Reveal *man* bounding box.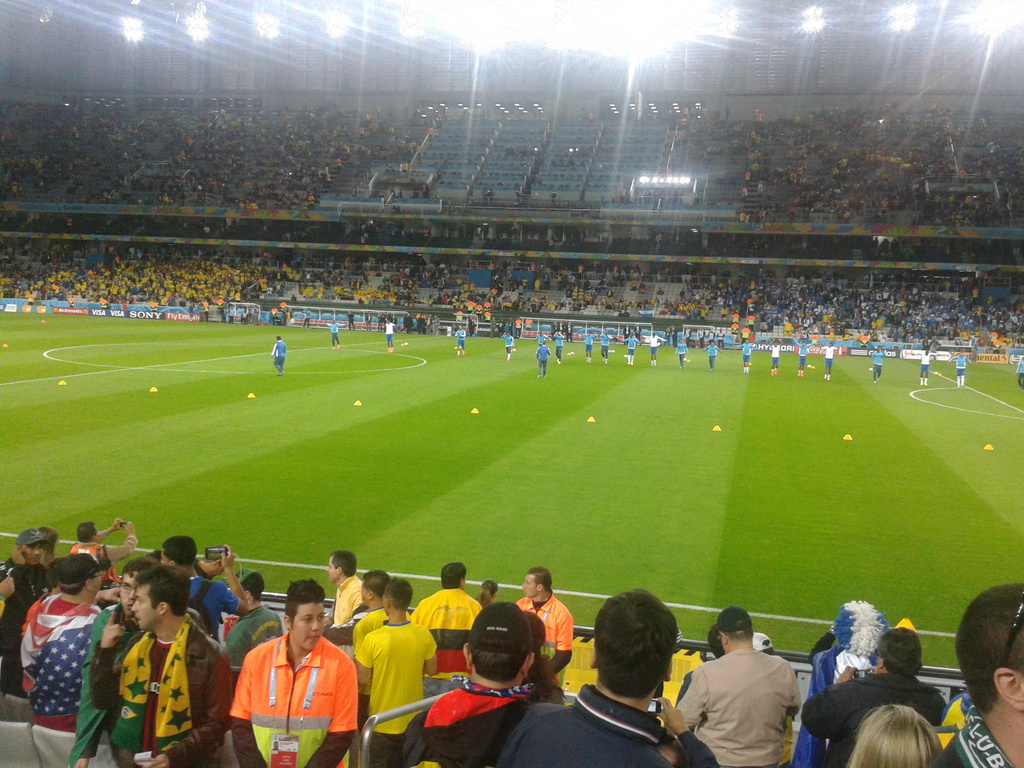
Revealed: {"left": 435, "top": 111, "right": 444, "bottom": 125}.
